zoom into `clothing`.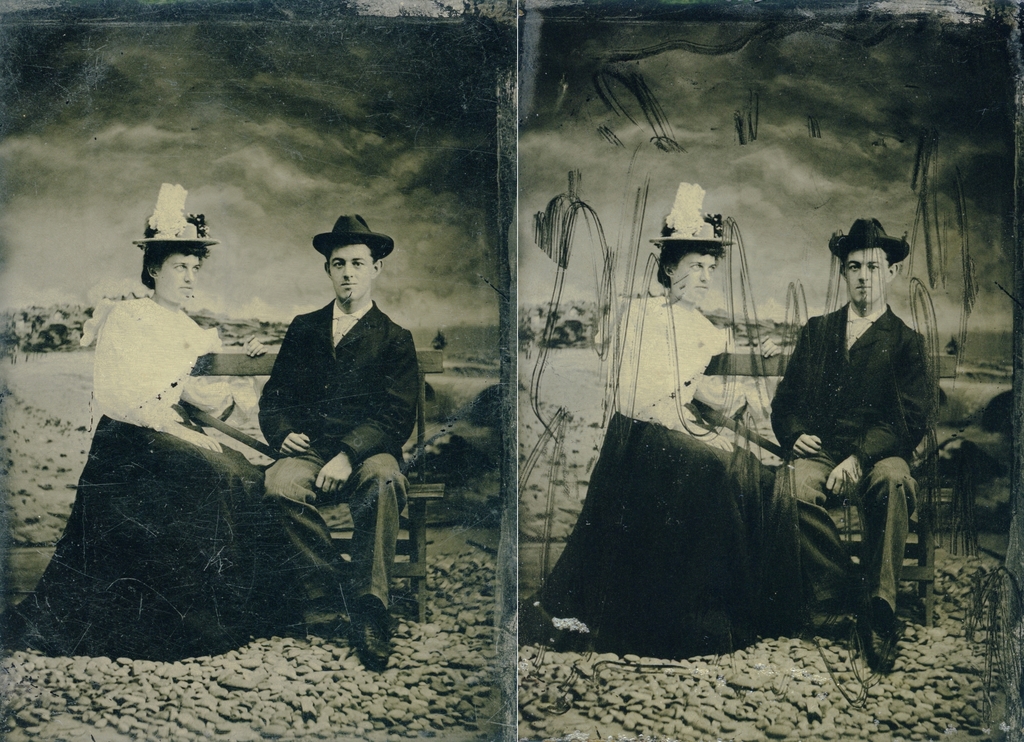
Zoom target: bbox=[533, 295, 796, 649].
